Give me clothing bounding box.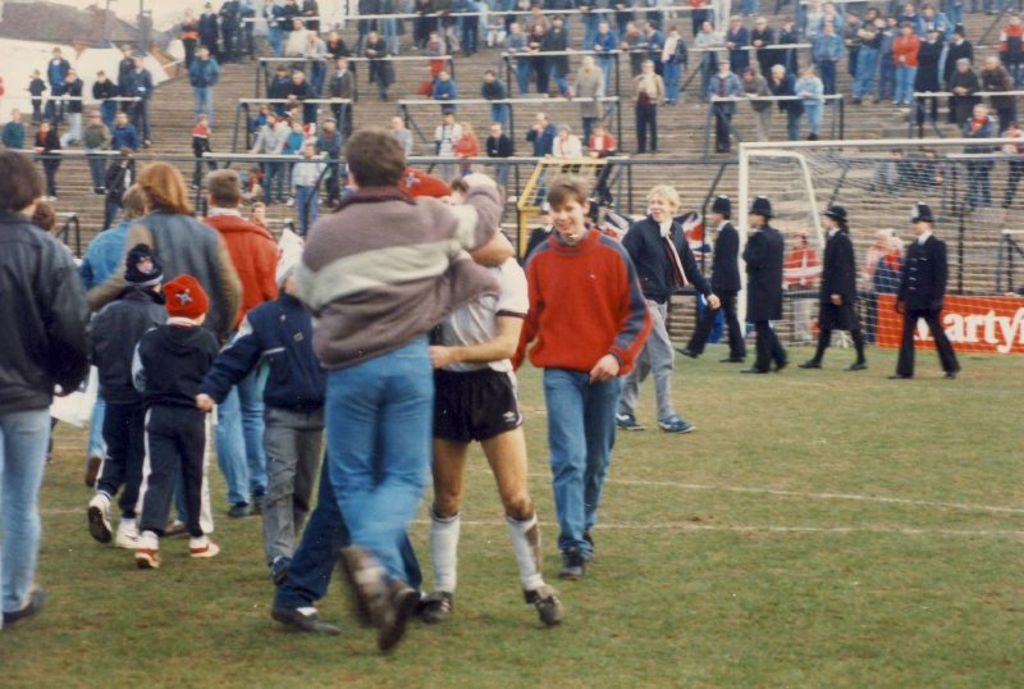
[left=526, top=128, right=556, bottom=207].
